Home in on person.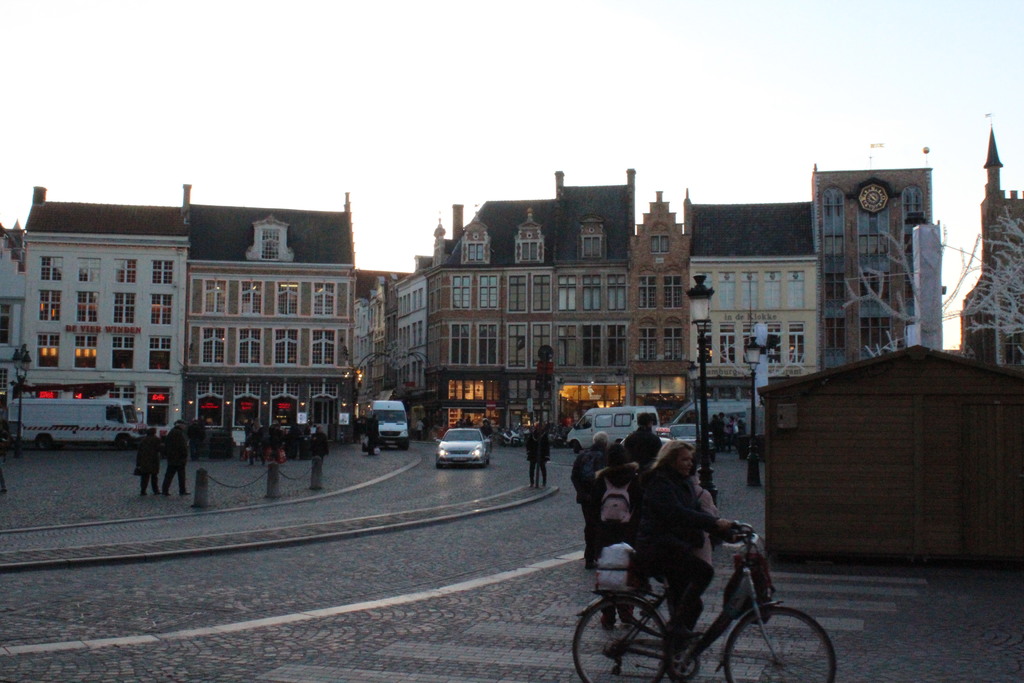
Homed in at Rect(637, 440, 742, 643).
